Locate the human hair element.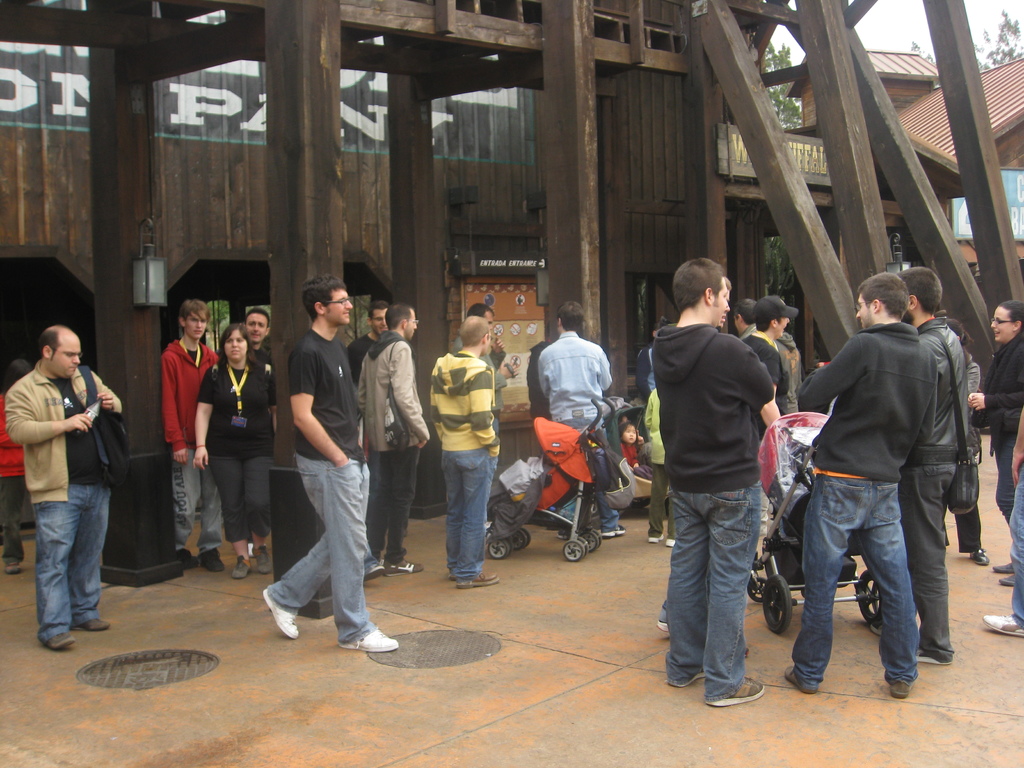
Element bbox: x1=300, y1=275, x2=345, y2=320.
